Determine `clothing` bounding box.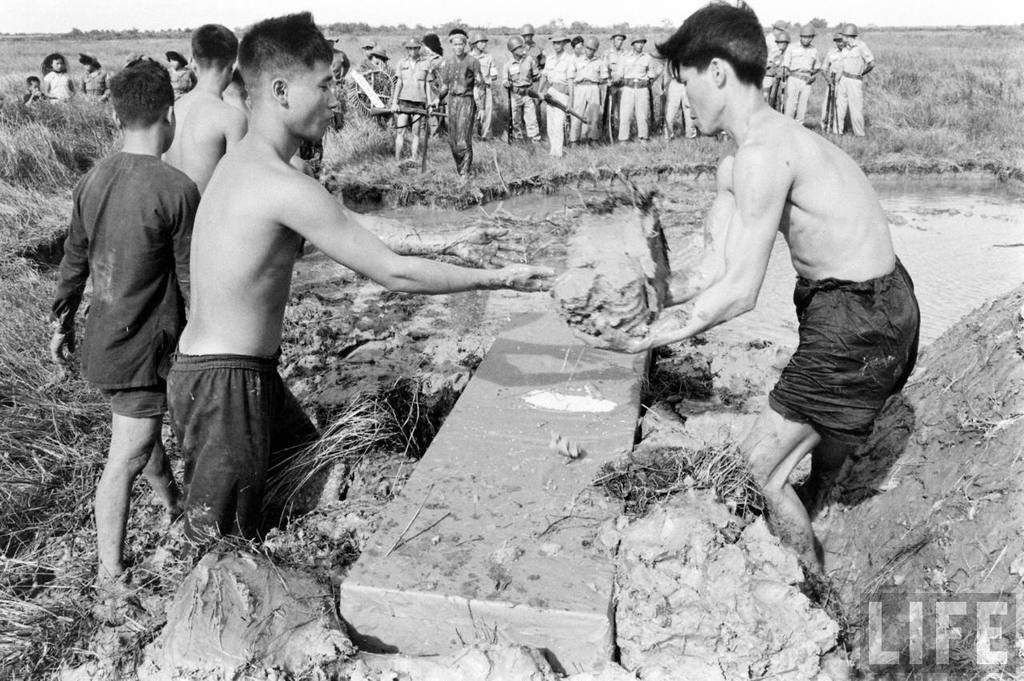
Determined: Rect(541, 51, 577, 150).
